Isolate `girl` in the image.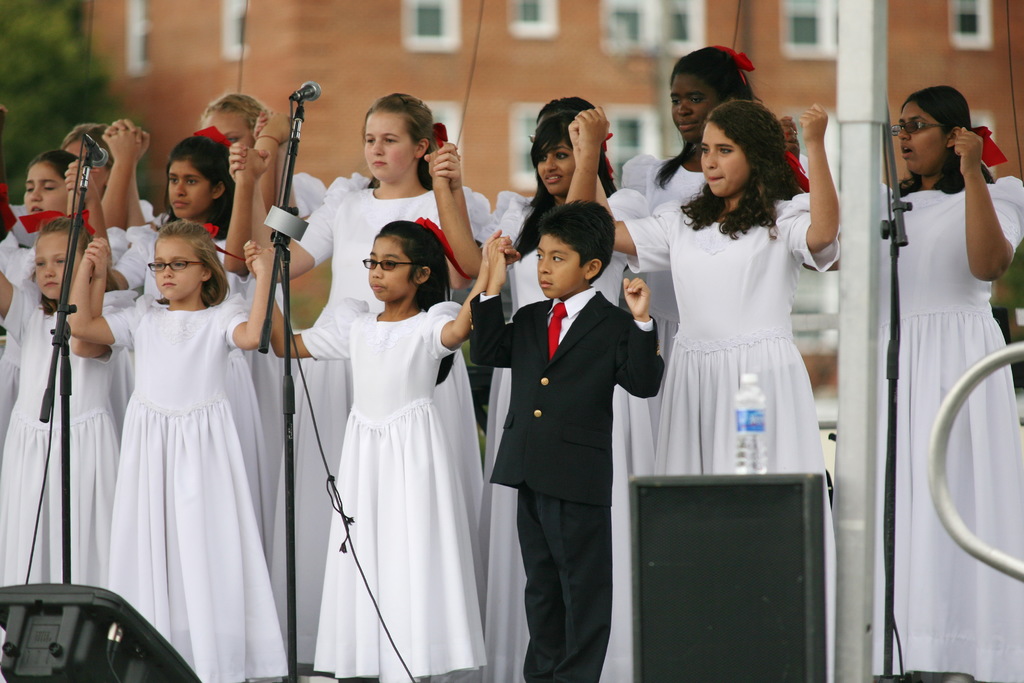
Isolated region: BBox(0, 207, 122, 588).
